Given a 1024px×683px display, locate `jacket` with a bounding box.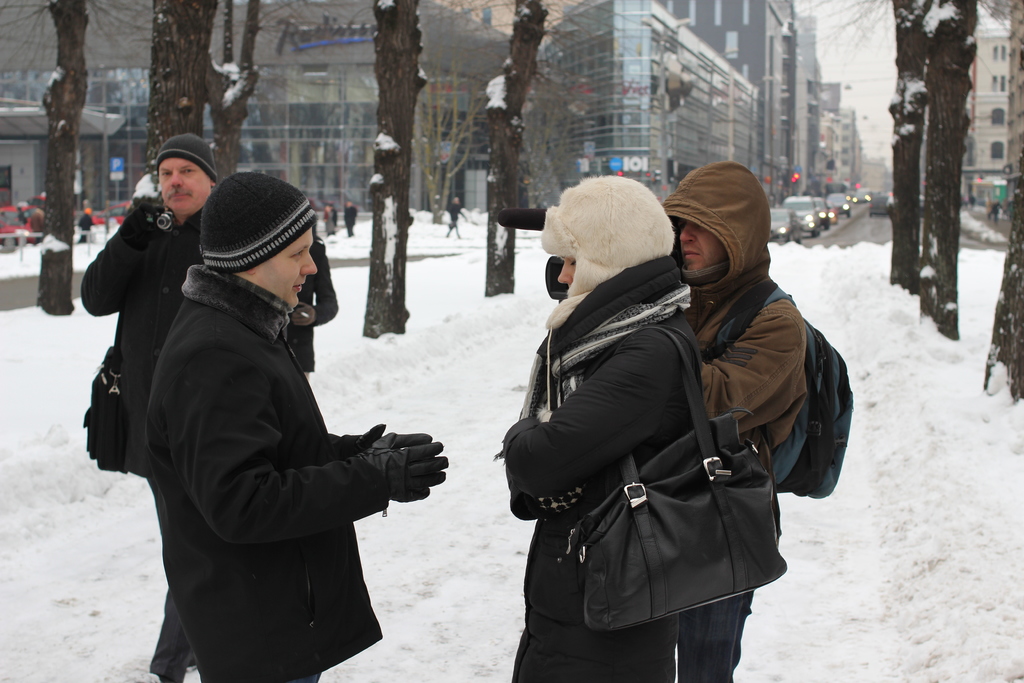
Located: bbox=[495, 306, 687, 667].
